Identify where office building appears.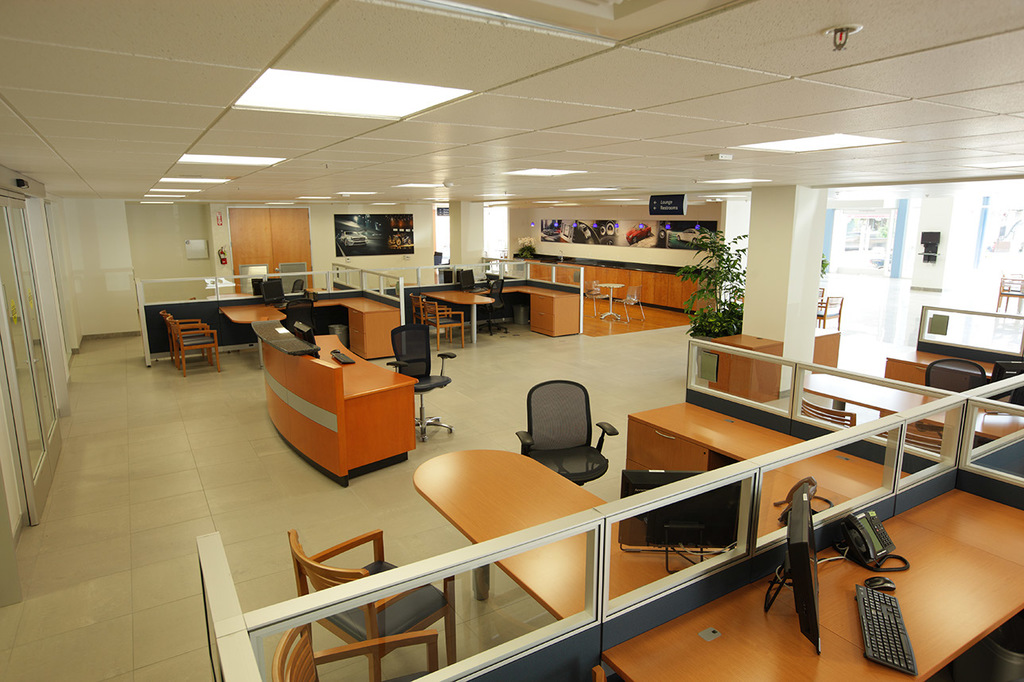
Appears at {"x1": 5, "y1": 0, "x2": 1023, "y2": 676}.
